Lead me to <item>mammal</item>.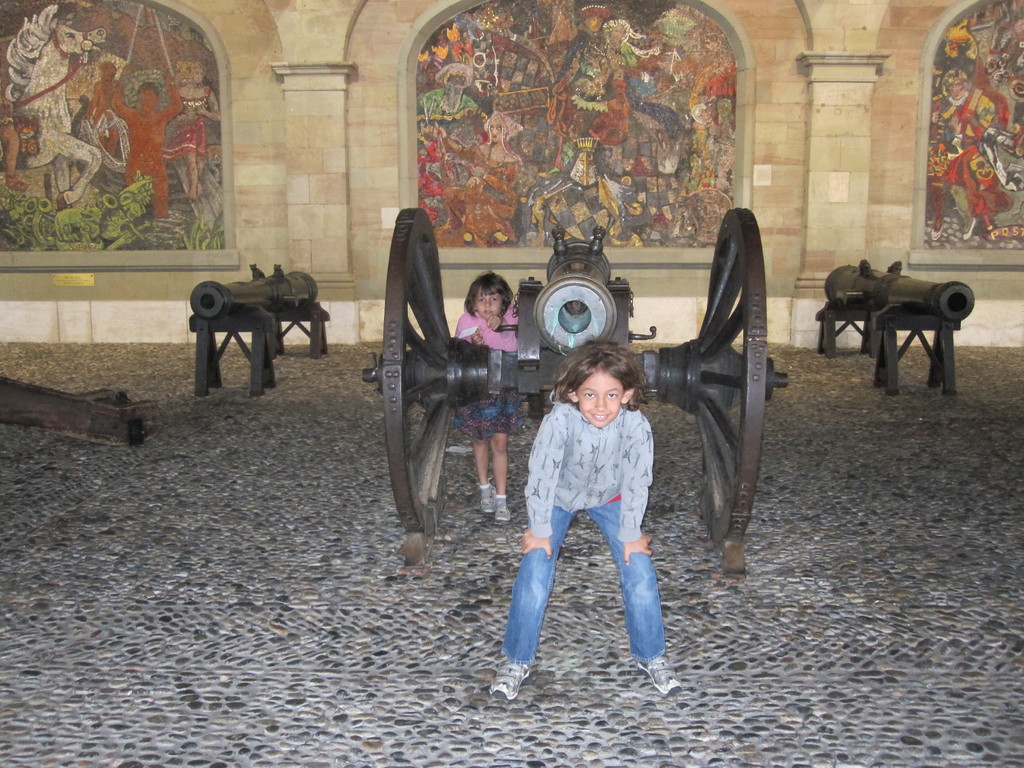
Lead to region(504, 334, 669, 671).
